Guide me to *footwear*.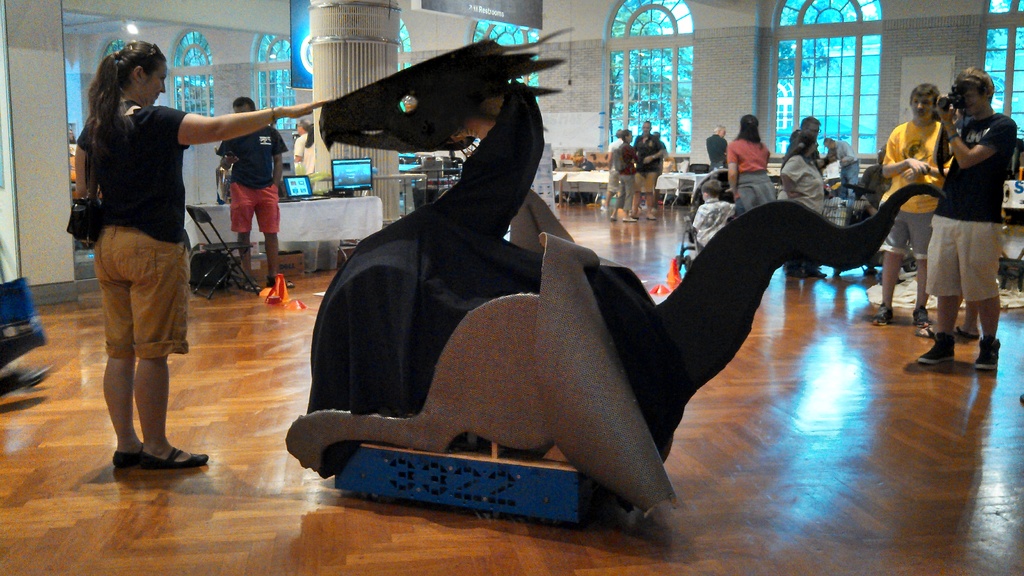
Guidance: <box>869,301,893,329</box>.
